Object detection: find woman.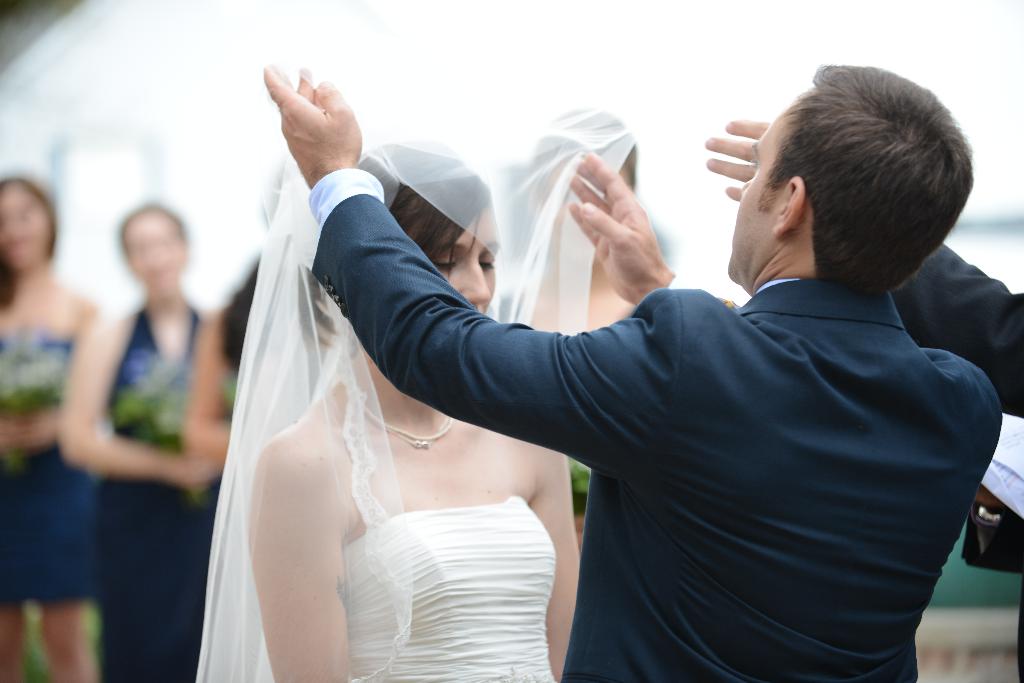
x1=0 y1=166 x2=97 y2=682.
